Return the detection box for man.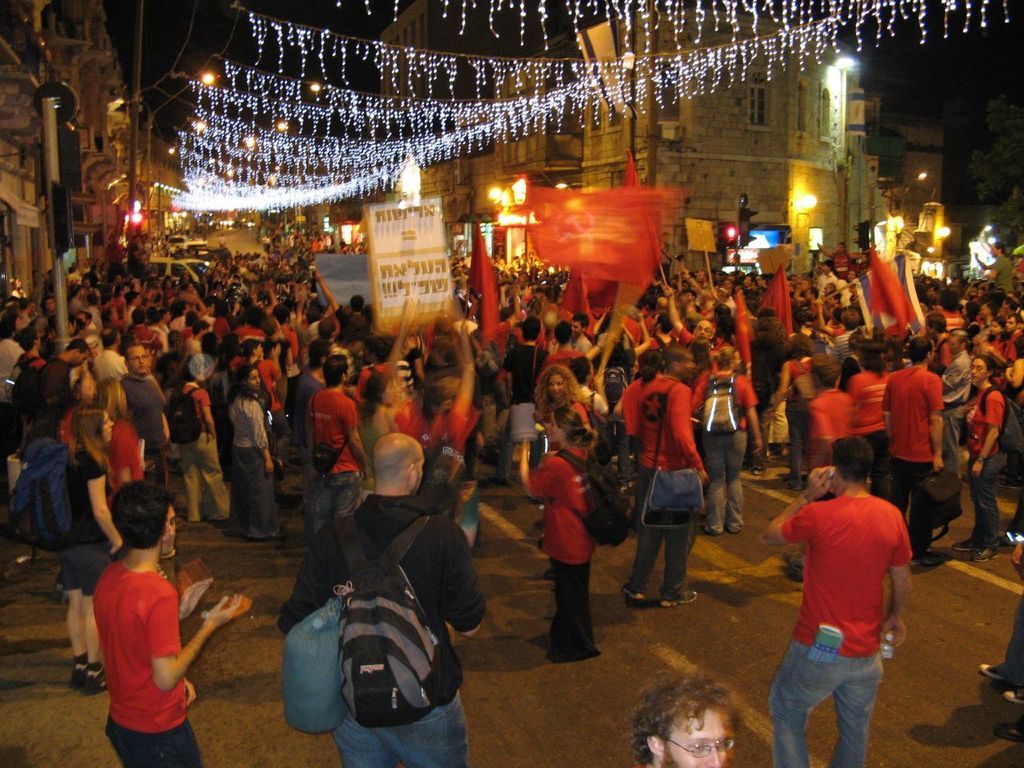
box(537, 325, 595, 394).
